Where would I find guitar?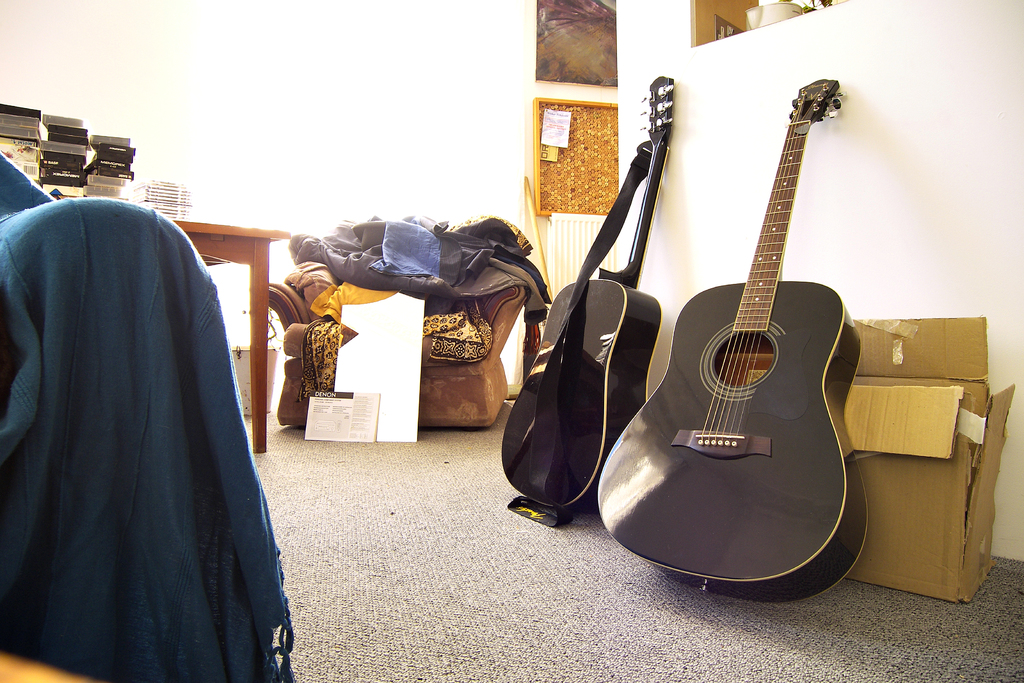
At {"left": 597, "top": 78, "right": 867, "bottom": 604}.
